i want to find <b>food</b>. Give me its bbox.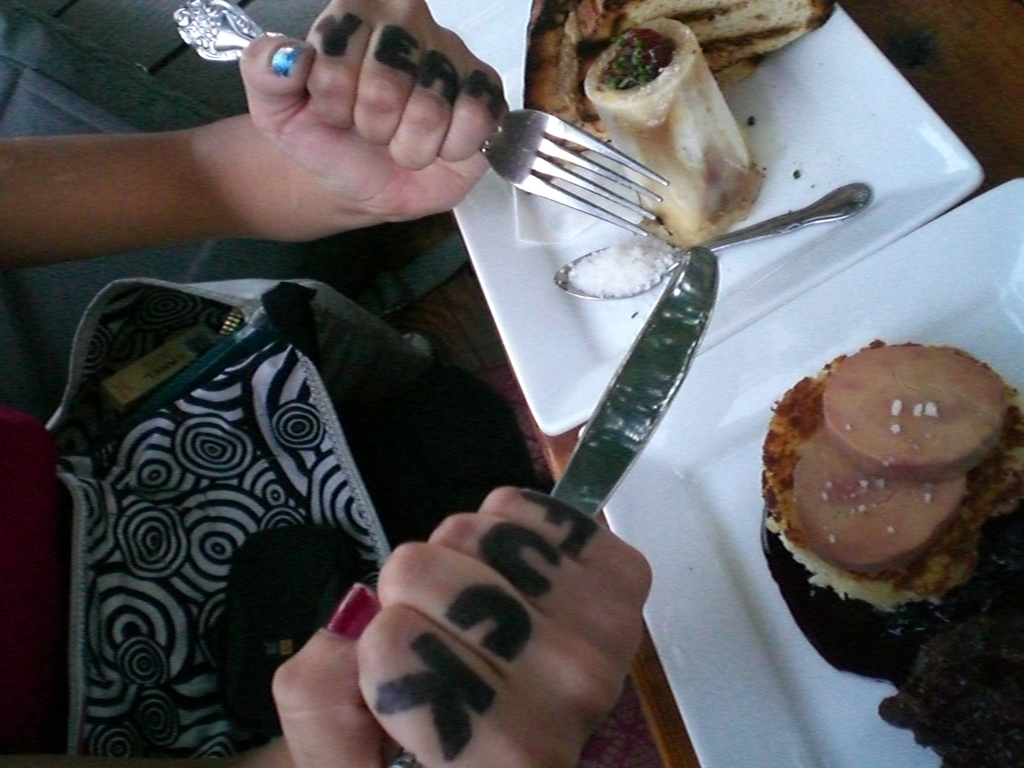
box=[758, 333, 1023, 767].
